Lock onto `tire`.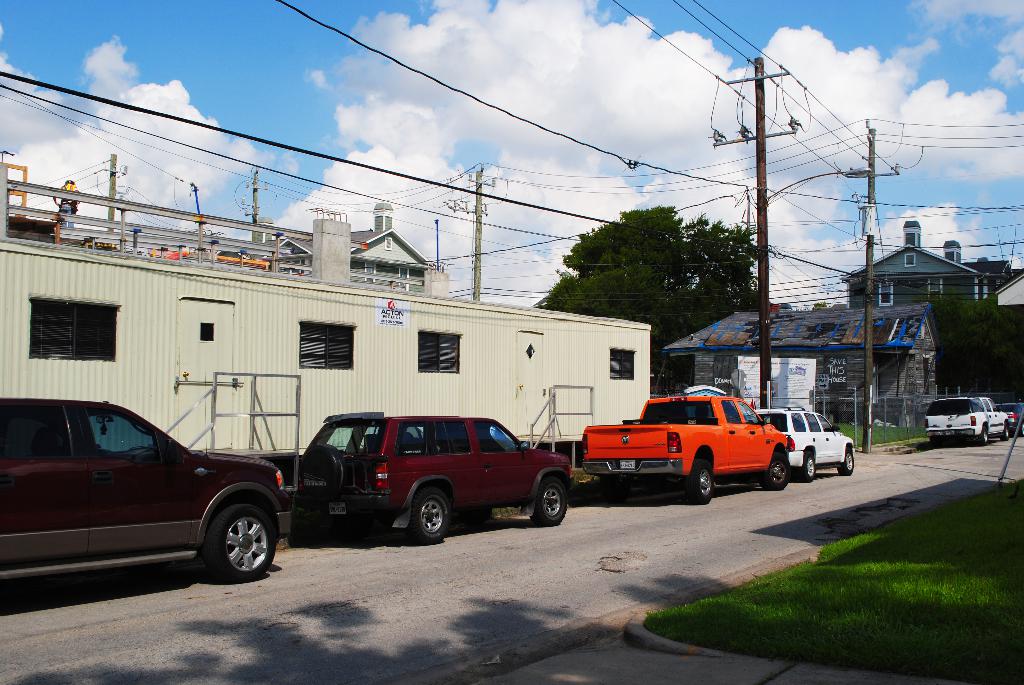
Locked: bbox=(760, 452, 796, 492).
